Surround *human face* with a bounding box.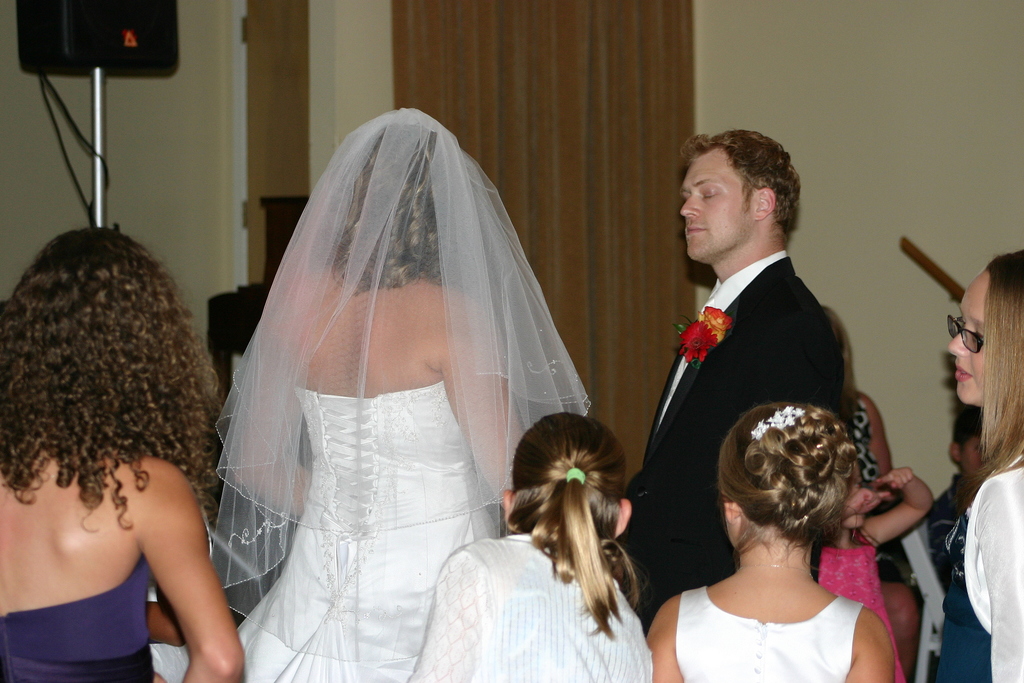
pyautogui.locateOnScreen(950, 272, 993, 402).
